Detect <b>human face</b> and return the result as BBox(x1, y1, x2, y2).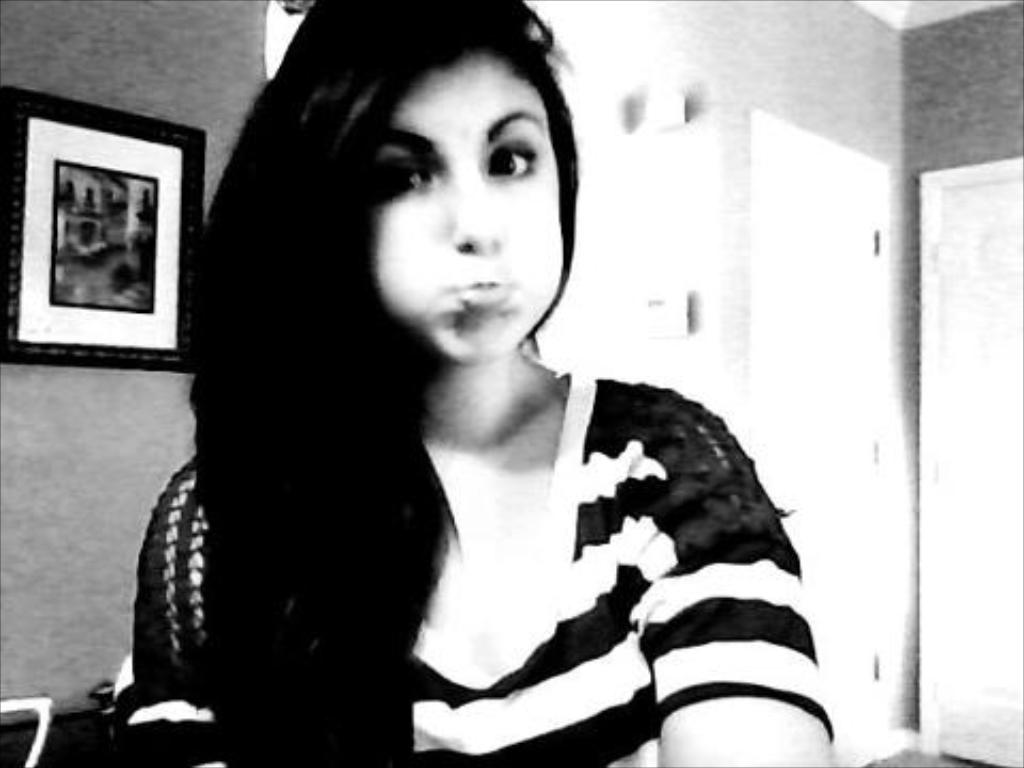
BBox(373, 51, 565, 361).
